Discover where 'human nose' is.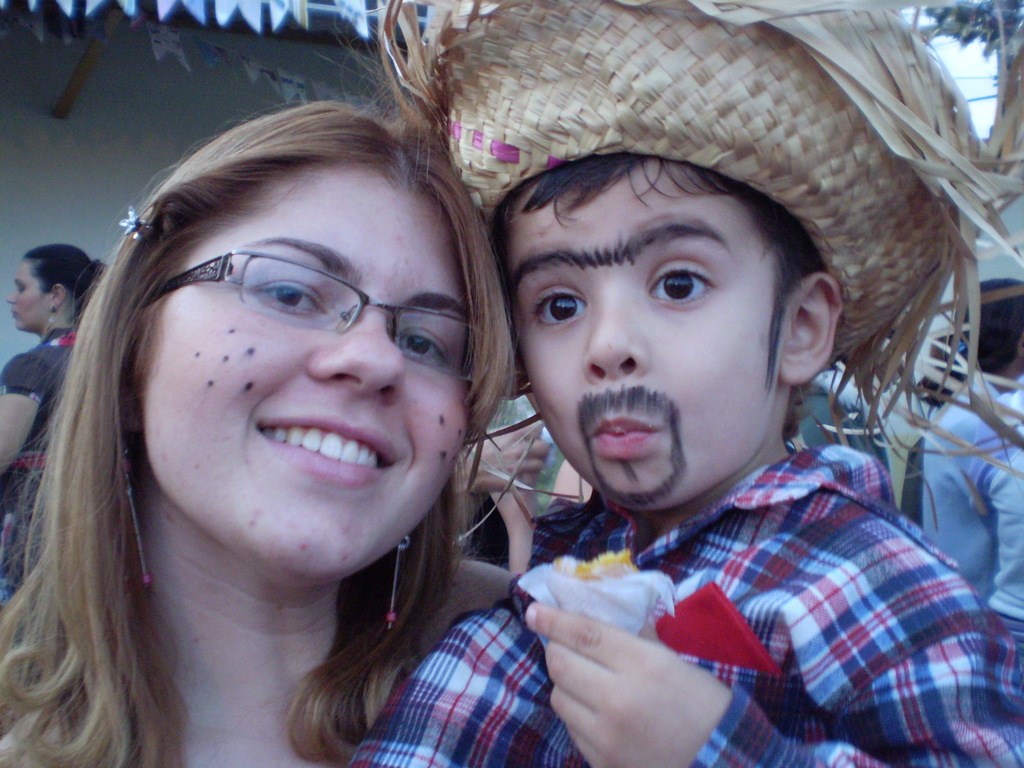
Discovered at (left=308, top=304, right=402, bottom=404).
